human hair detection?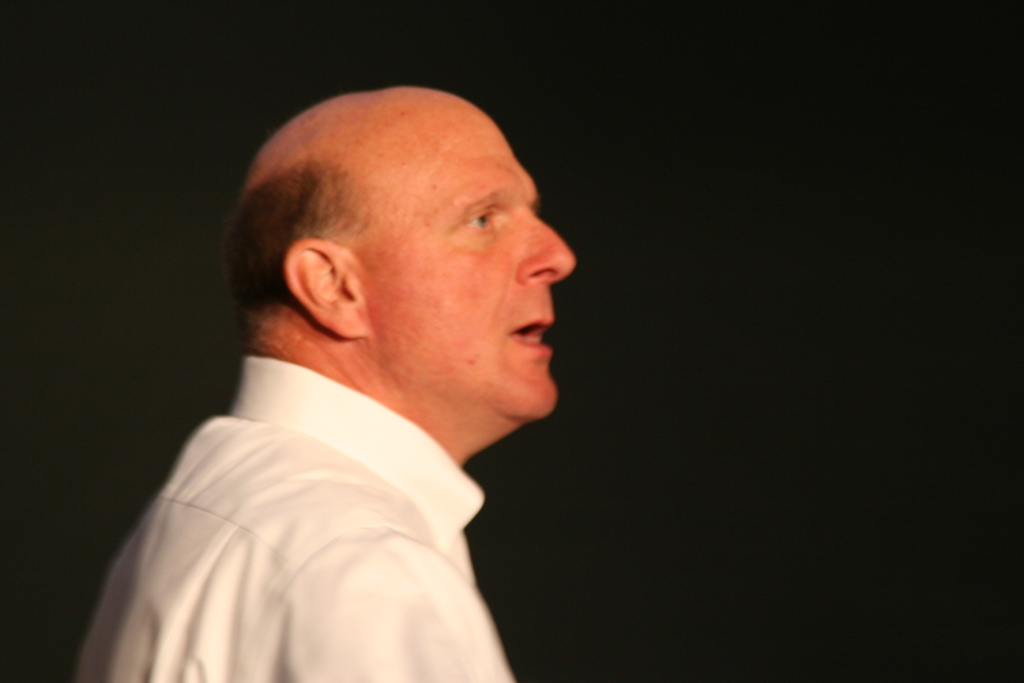
l=215, t=156, r=367, b=313
